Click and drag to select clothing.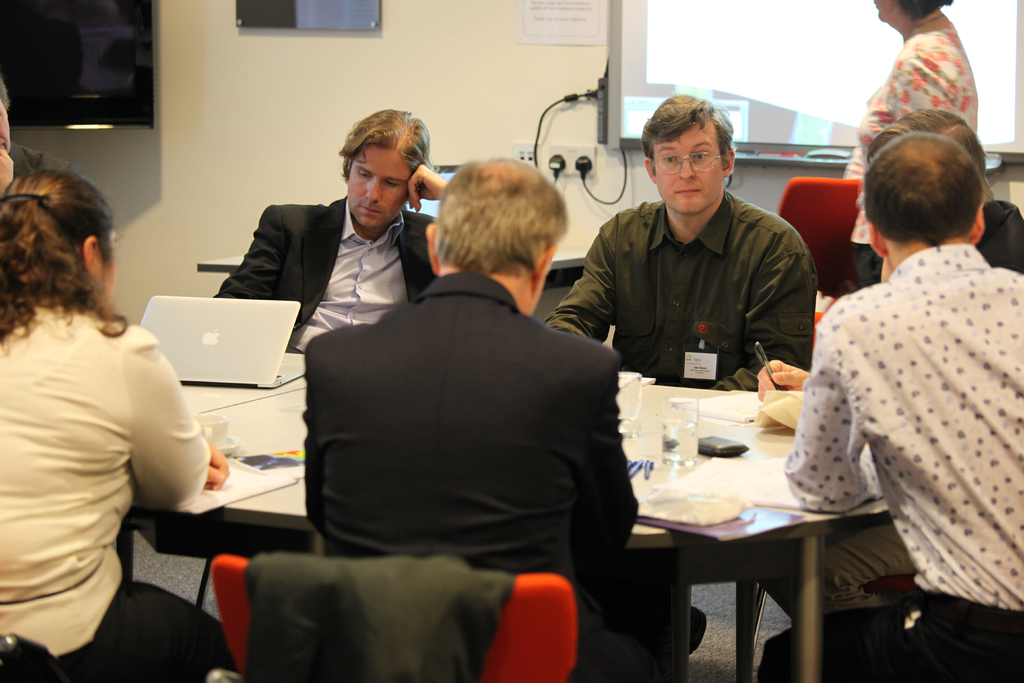
Selection: box(299, 263, 632, 598).
